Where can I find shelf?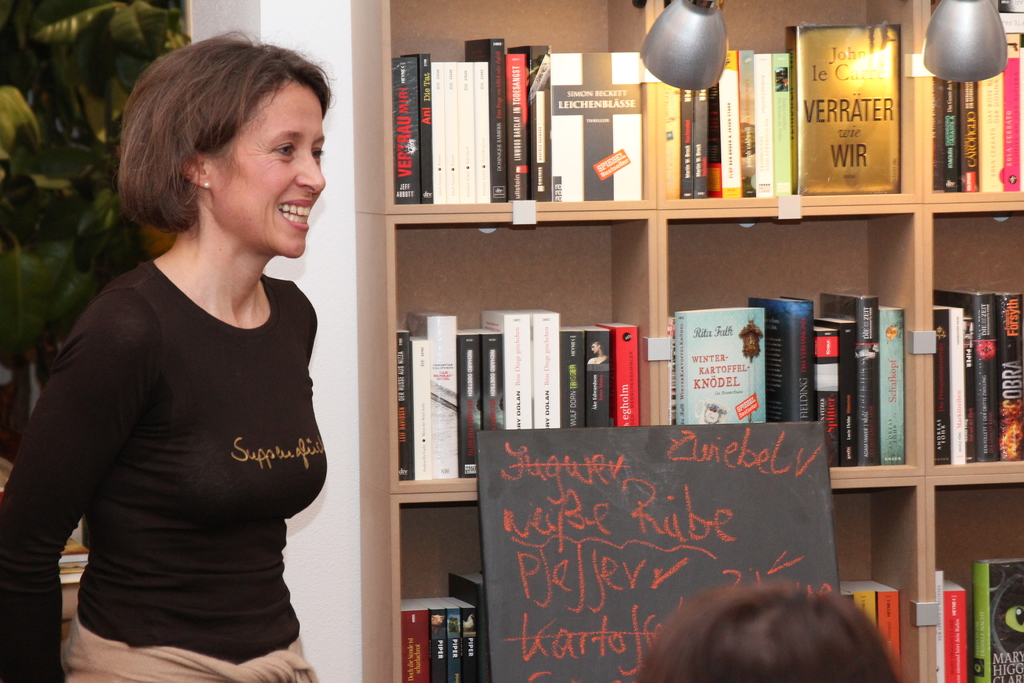
You can find it at pyautogui.locateOnScreen(402, 507, 490, 682).
